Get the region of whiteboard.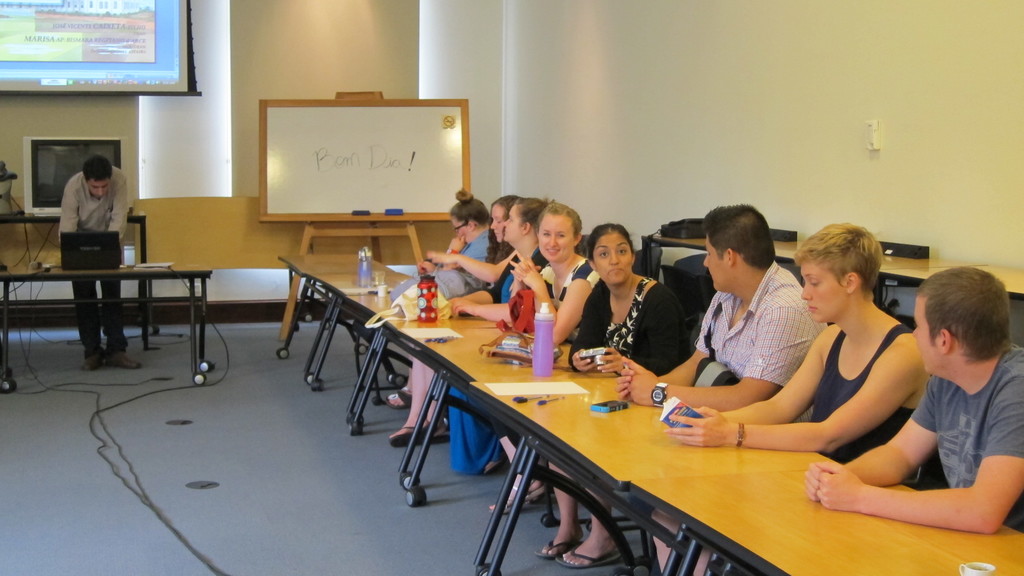
[left=260, top=90, right=471, bottom=224].
